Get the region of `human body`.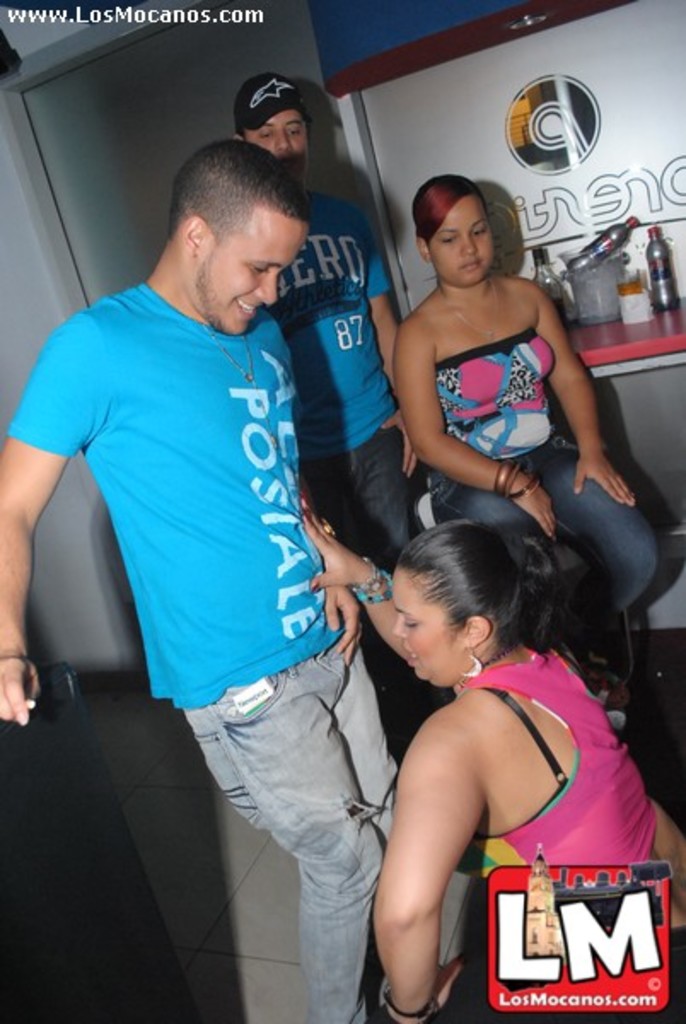
select_region(341, 572, 647, 981).
